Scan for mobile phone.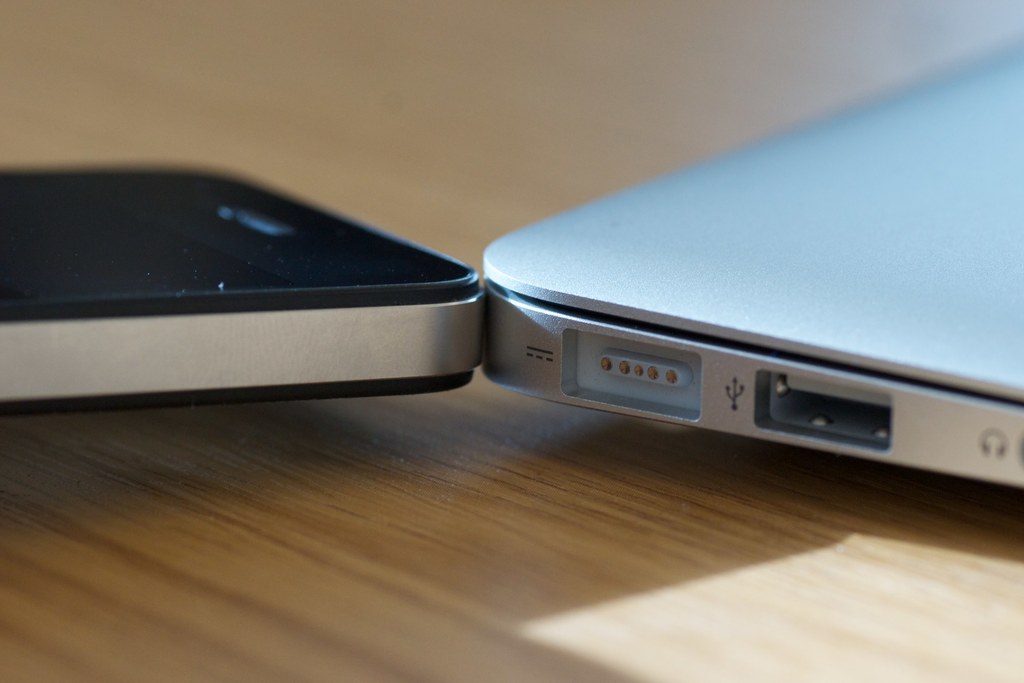
Scan result: 0,165,522,427.
